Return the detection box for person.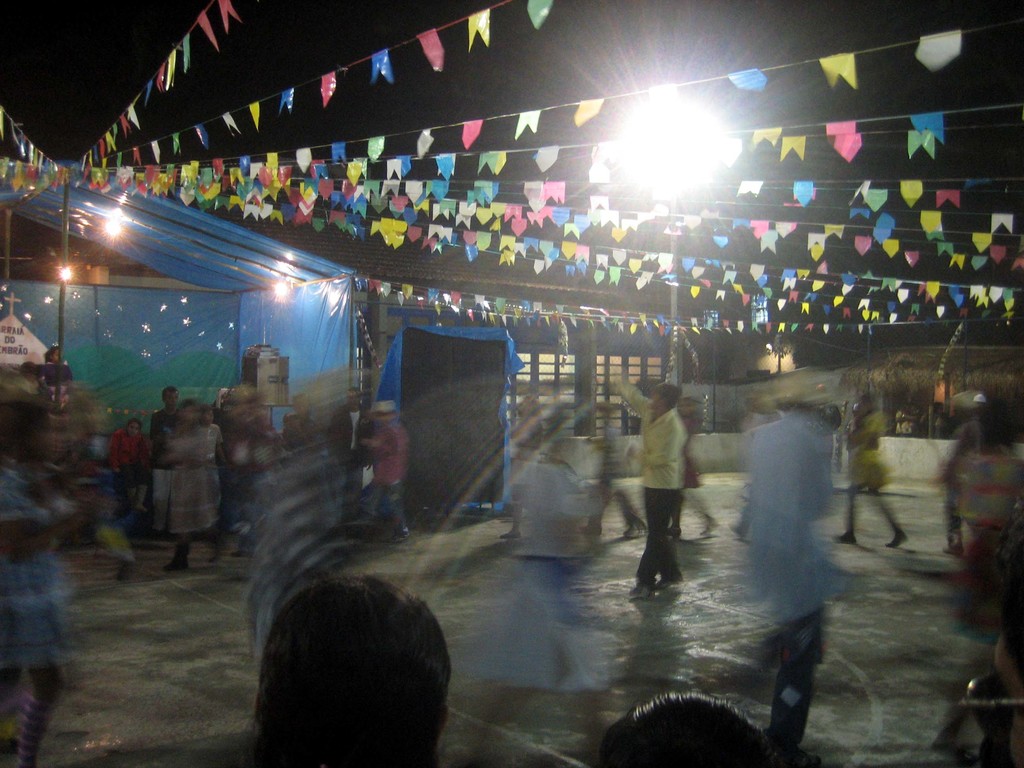
<box>104,415,144,517</box>.
